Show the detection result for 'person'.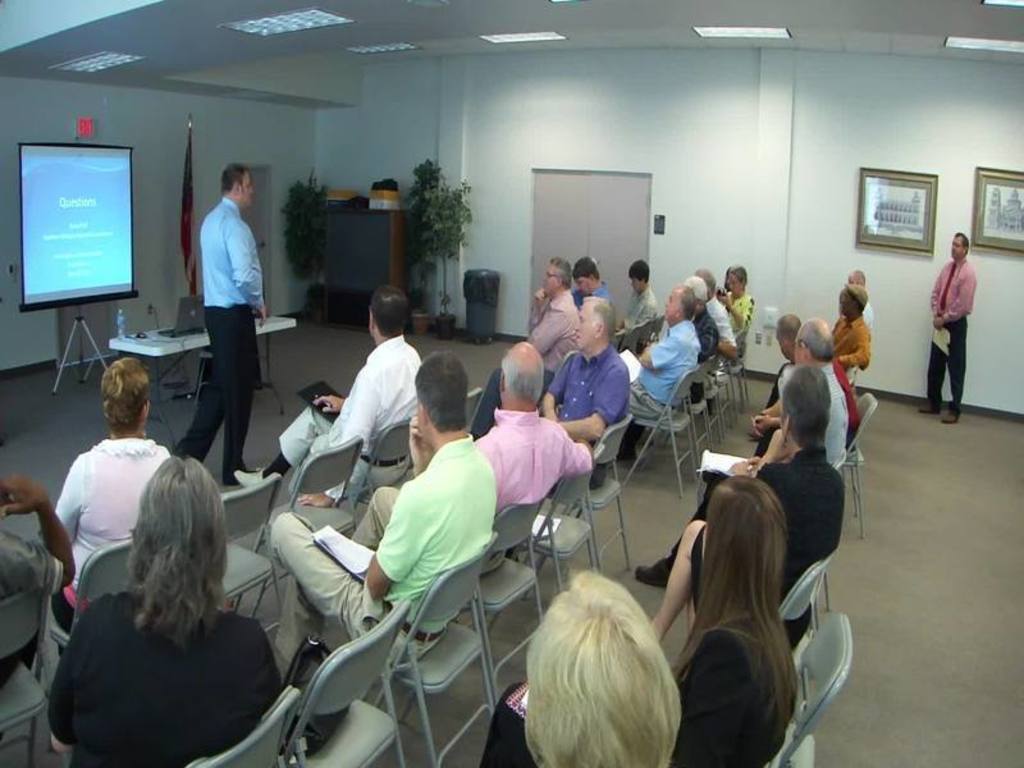
x1=0 y1=477 x2=72 y2=686.
